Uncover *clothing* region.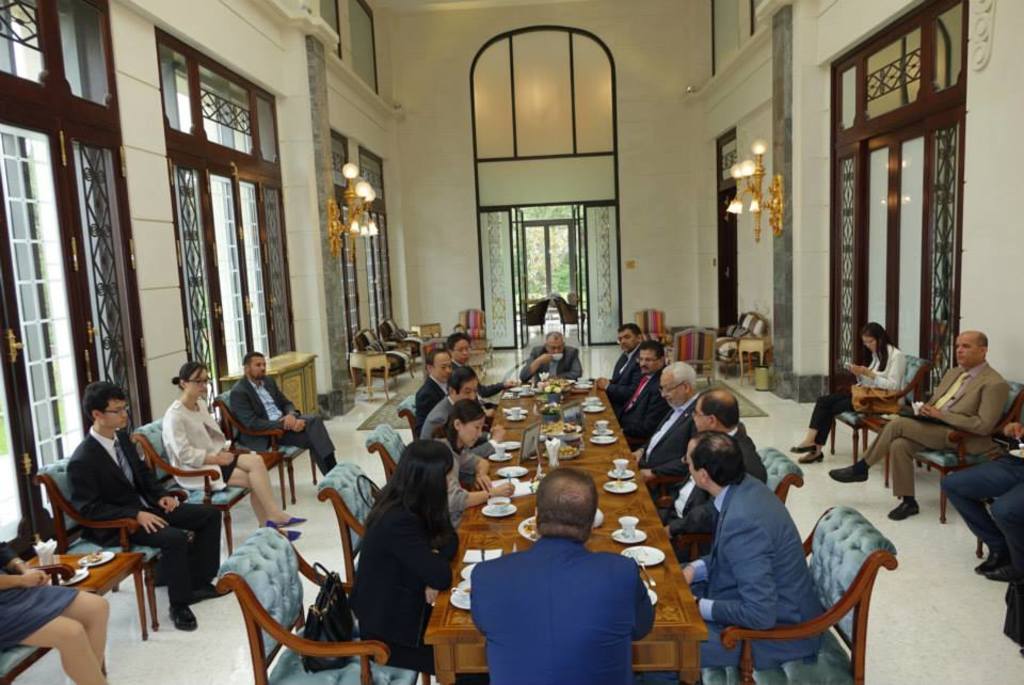
Uncovered: pyautogui.locateOnScreen(516, 345, 581, 381).
